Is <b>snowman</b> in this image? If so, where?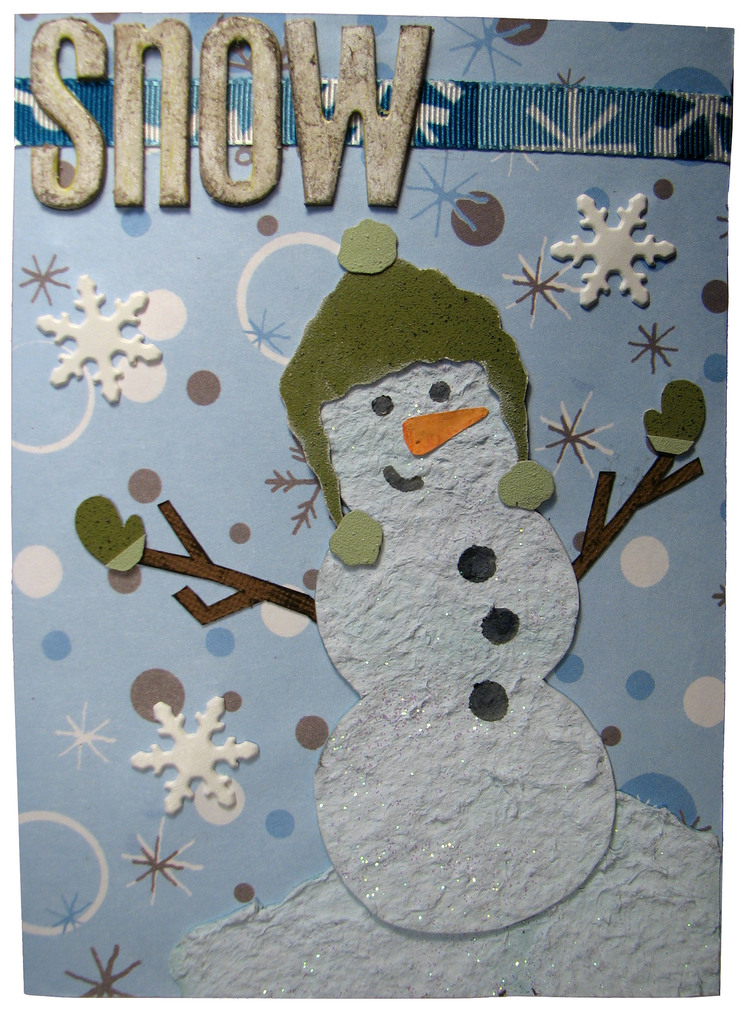
Yes, at {"x1": 74, "y1": 220, "x2": 707, "y2": 937}.
